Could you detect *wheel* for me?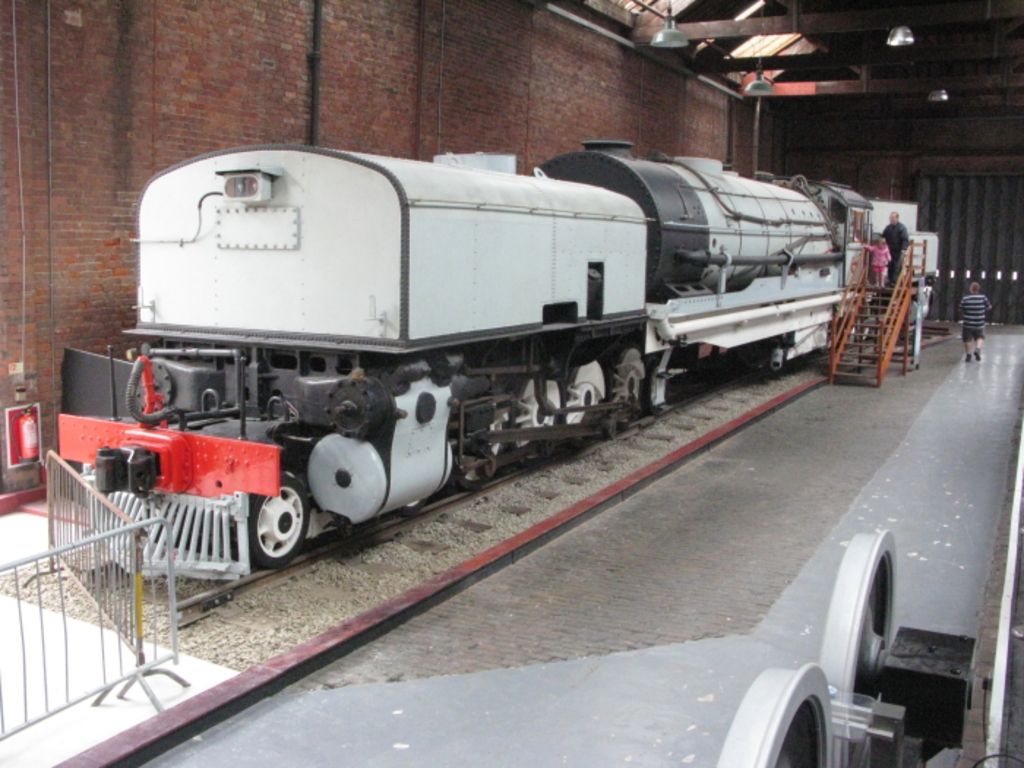
Detection result: BBox(562, 360, 606, 448).
